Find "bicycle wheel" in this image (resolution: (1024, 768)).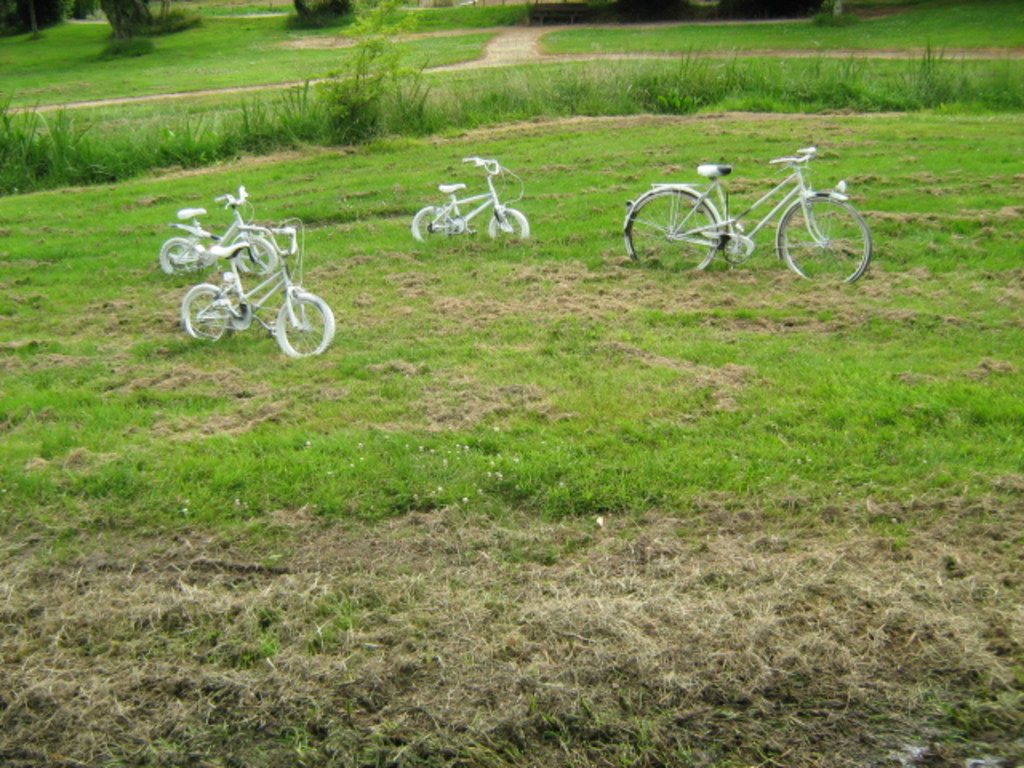
[179,277,242,342].
